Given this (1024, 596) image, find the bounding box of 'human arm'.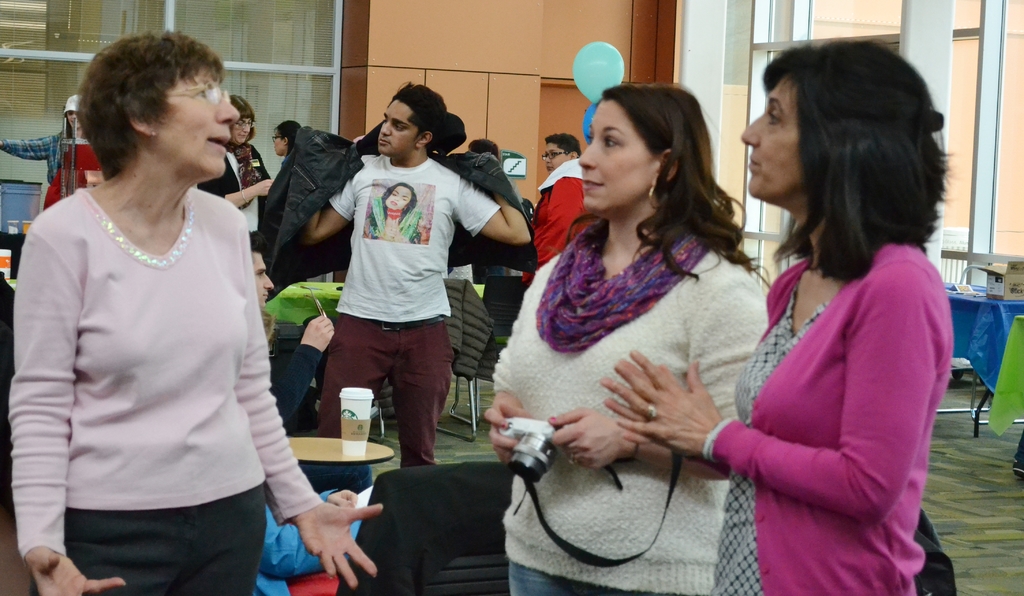
442, 150, 530, 245.
